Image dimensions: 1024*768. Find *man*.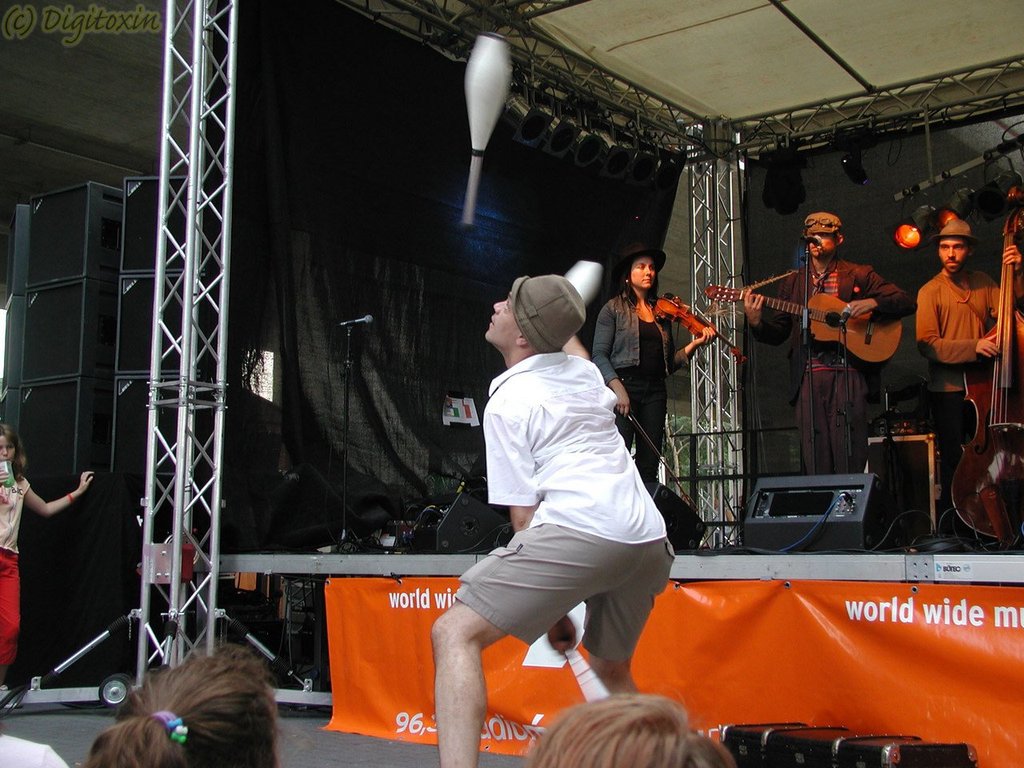
select_region(440, 260, 690, 742).
